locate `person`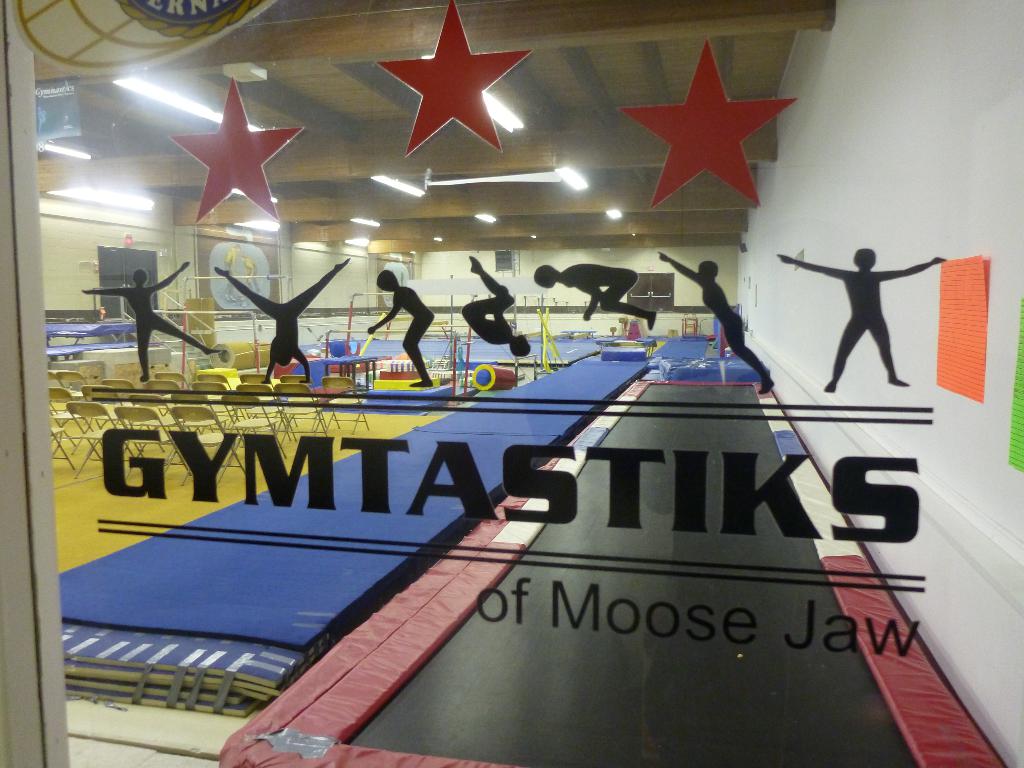
{"left": 532, "top": 260, "right": 655, "bottom": 332}
